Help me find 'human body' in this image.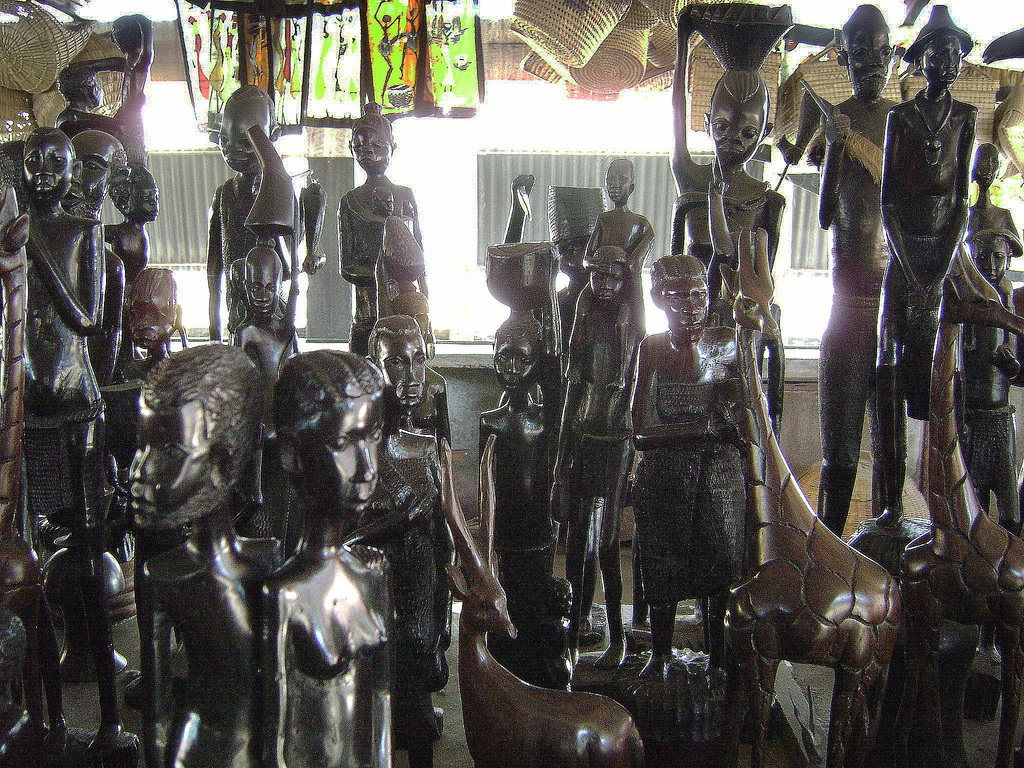
Found it: Rect(334, 98, 433, 372).
